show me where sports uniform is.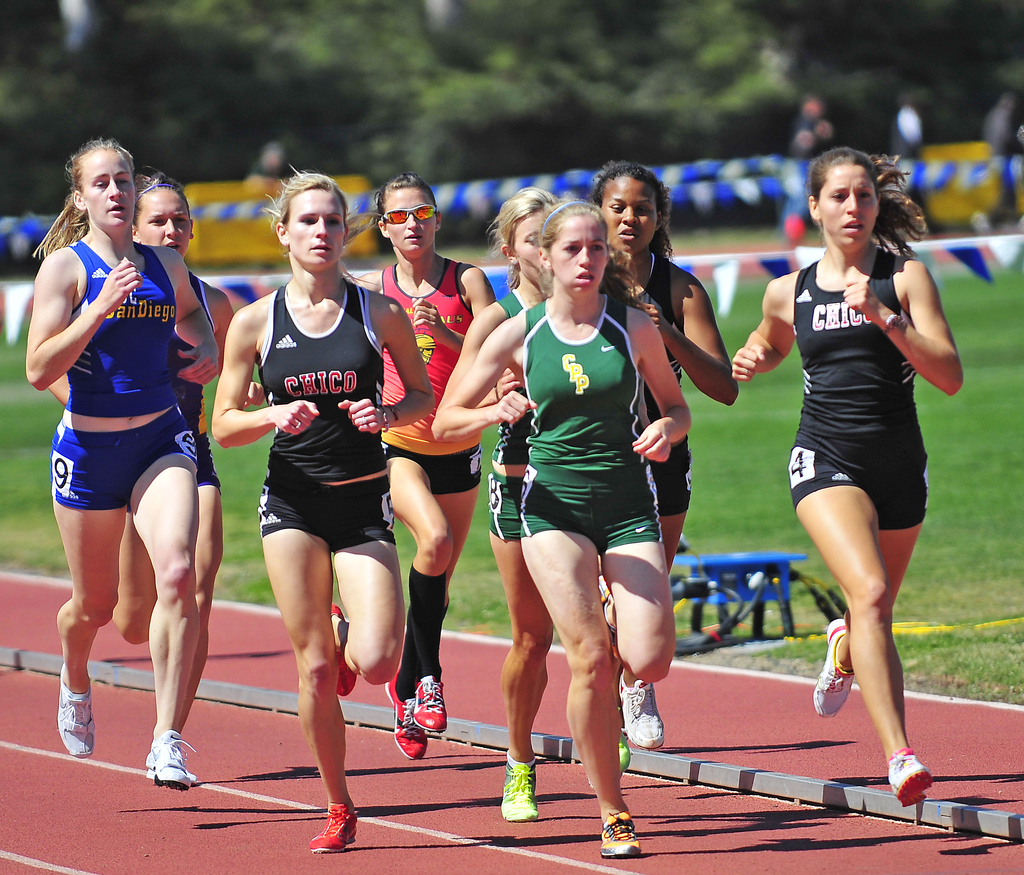
sports uniform is at [x1=369, y1=256, x2=509, y2=479].
